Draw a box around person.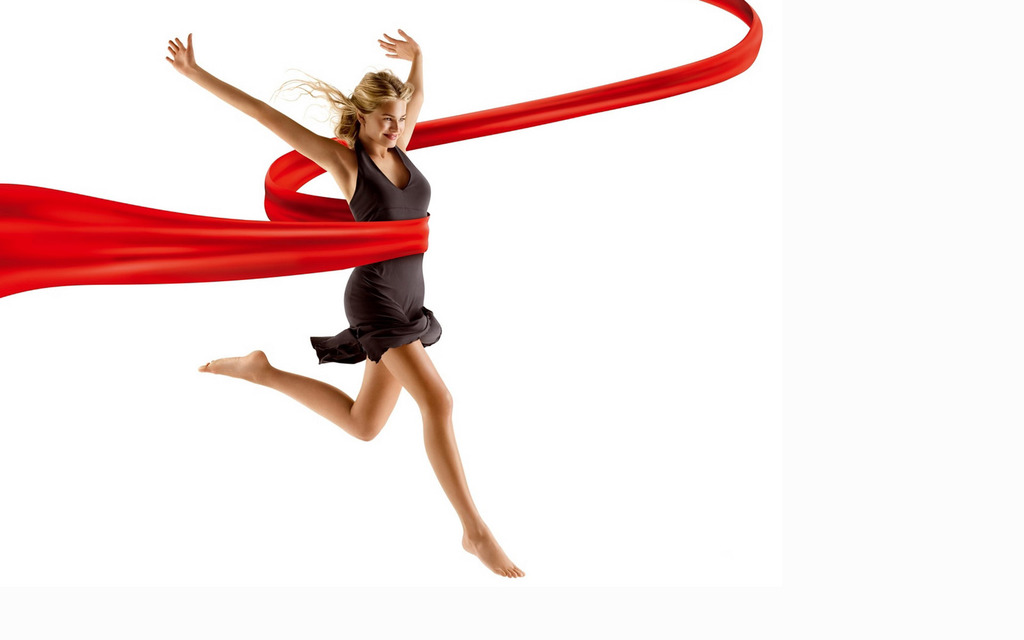
(160,27,524,578).
